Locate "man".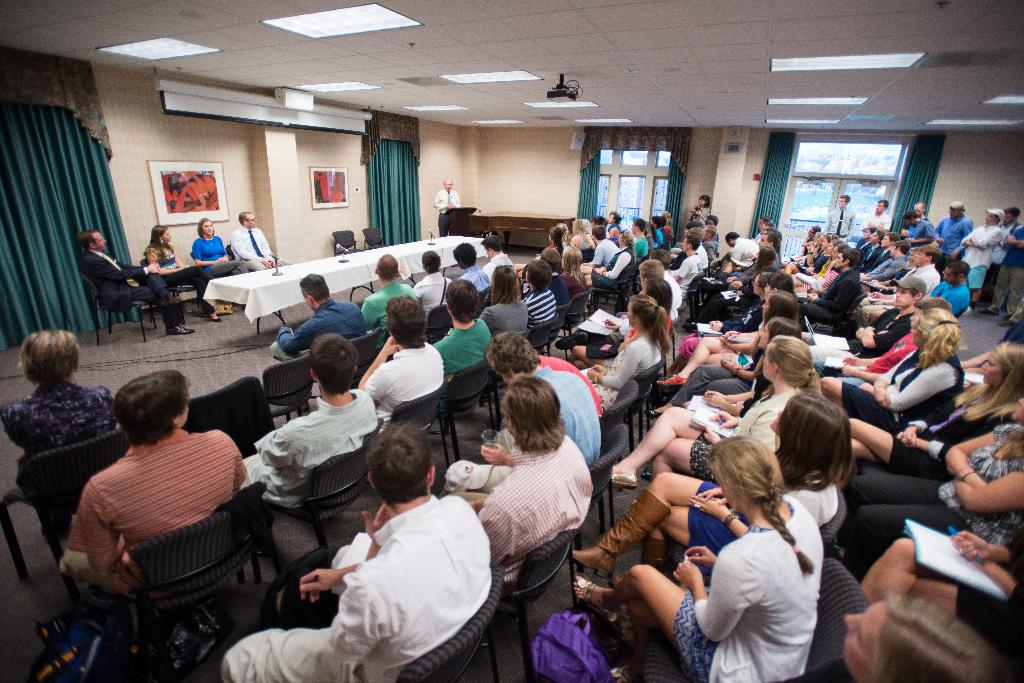
Bounding box: bbox=(725, 229, 754, 273).
